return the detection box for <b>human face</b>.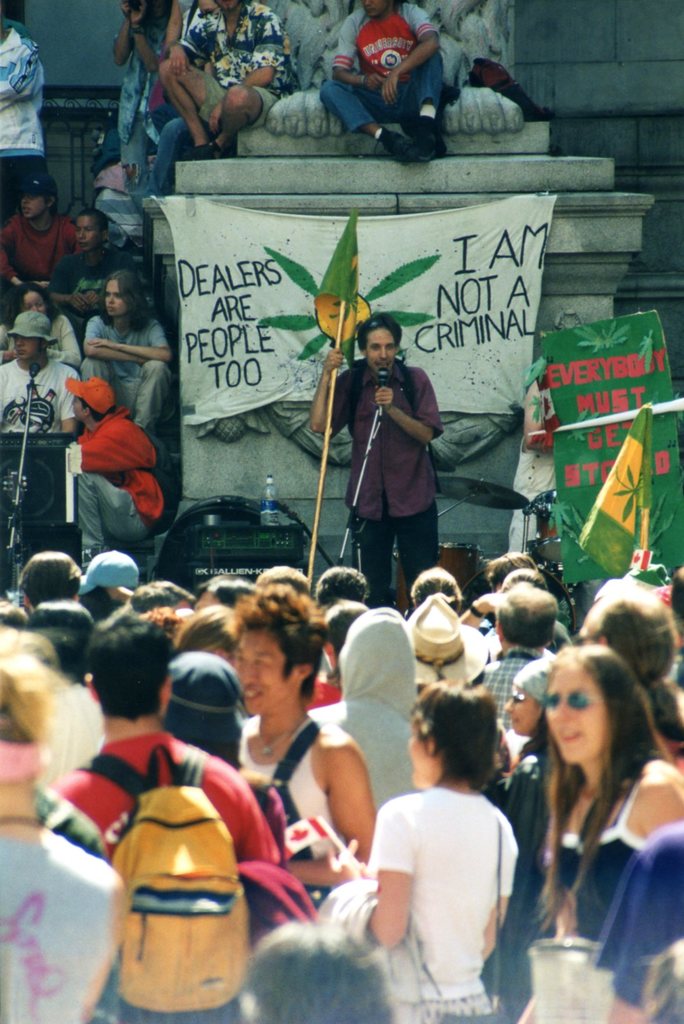
<box>495,681,548,732</box>.
